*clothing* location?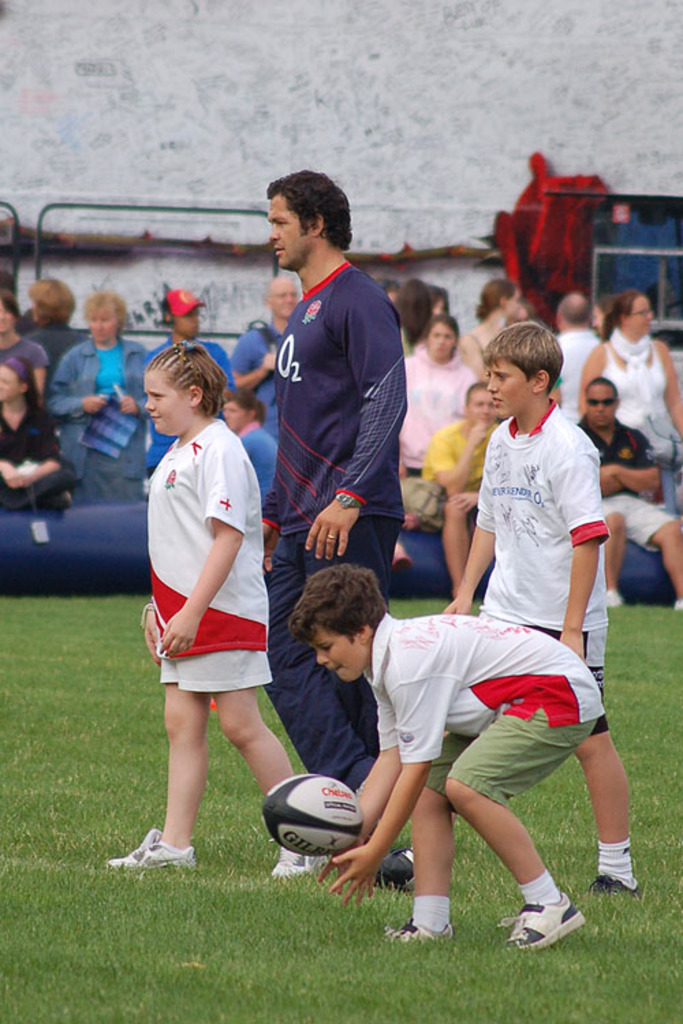
<region>579, 419, 680, 557</region>
